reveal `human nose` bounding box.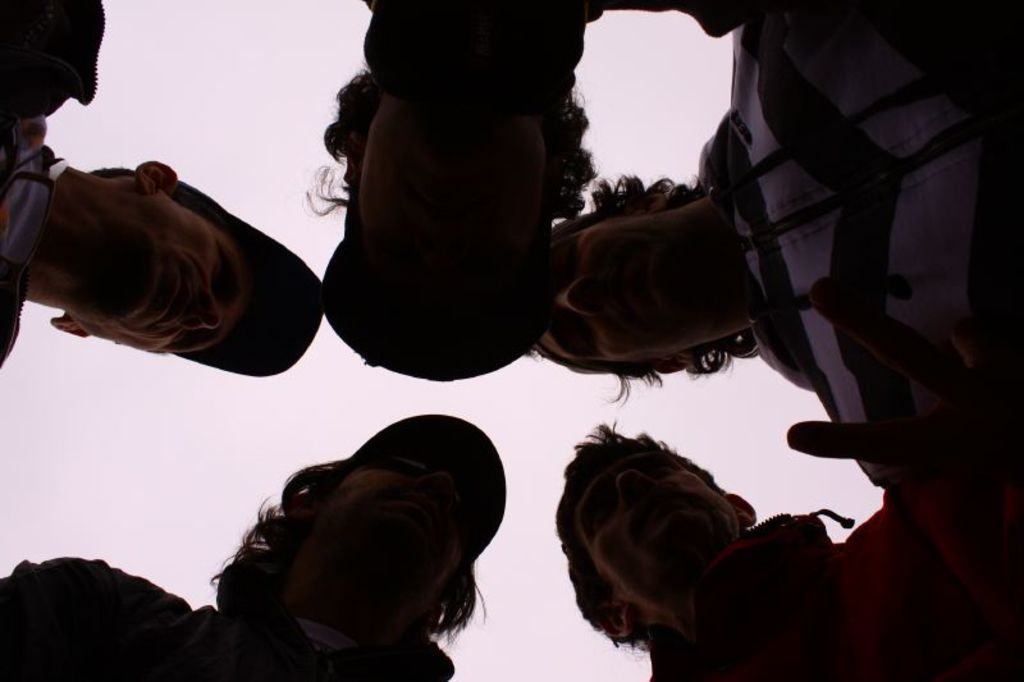
Revealed: bbox(562, 279, 593, 317).
